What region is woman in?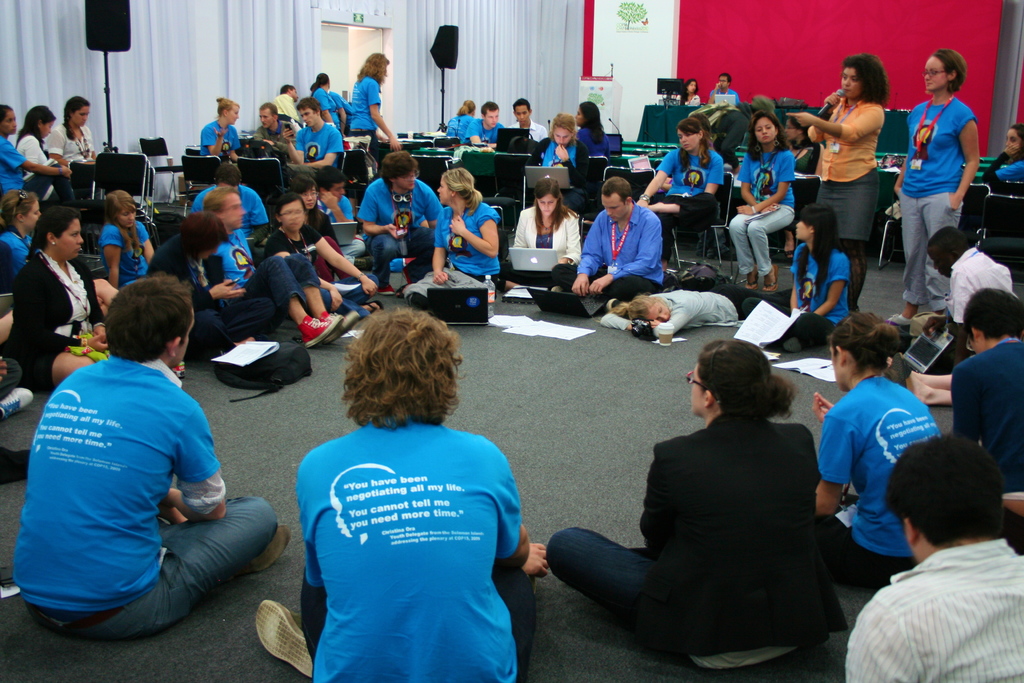
(887, 47, 983, 327).
